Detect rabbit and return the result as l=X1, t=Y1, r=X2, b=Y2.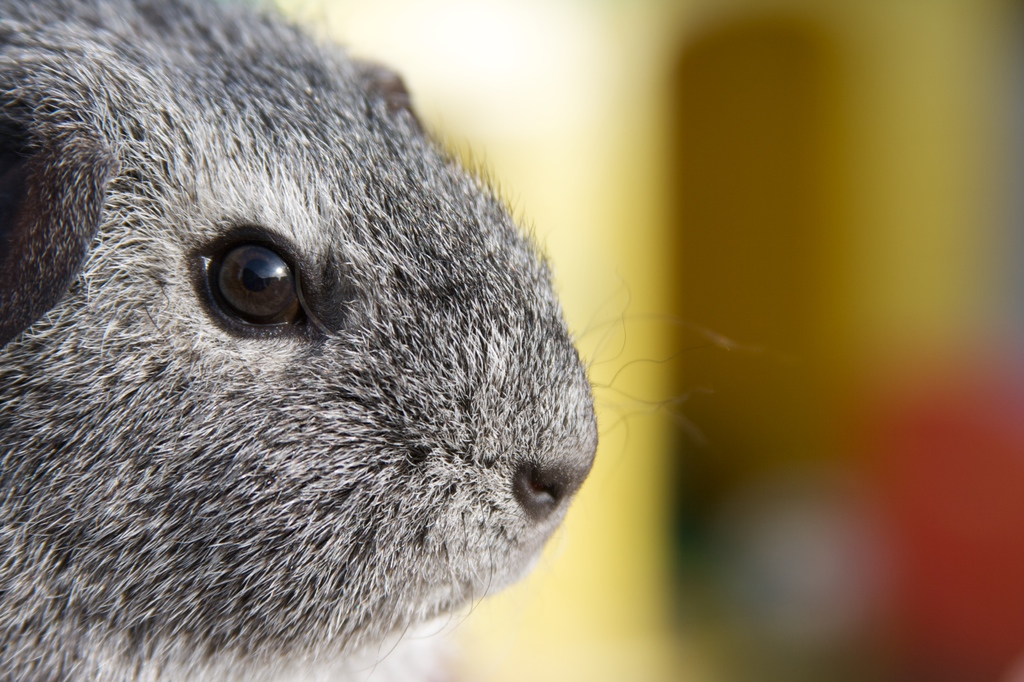
l=0, t=0, r=769, b=681.
